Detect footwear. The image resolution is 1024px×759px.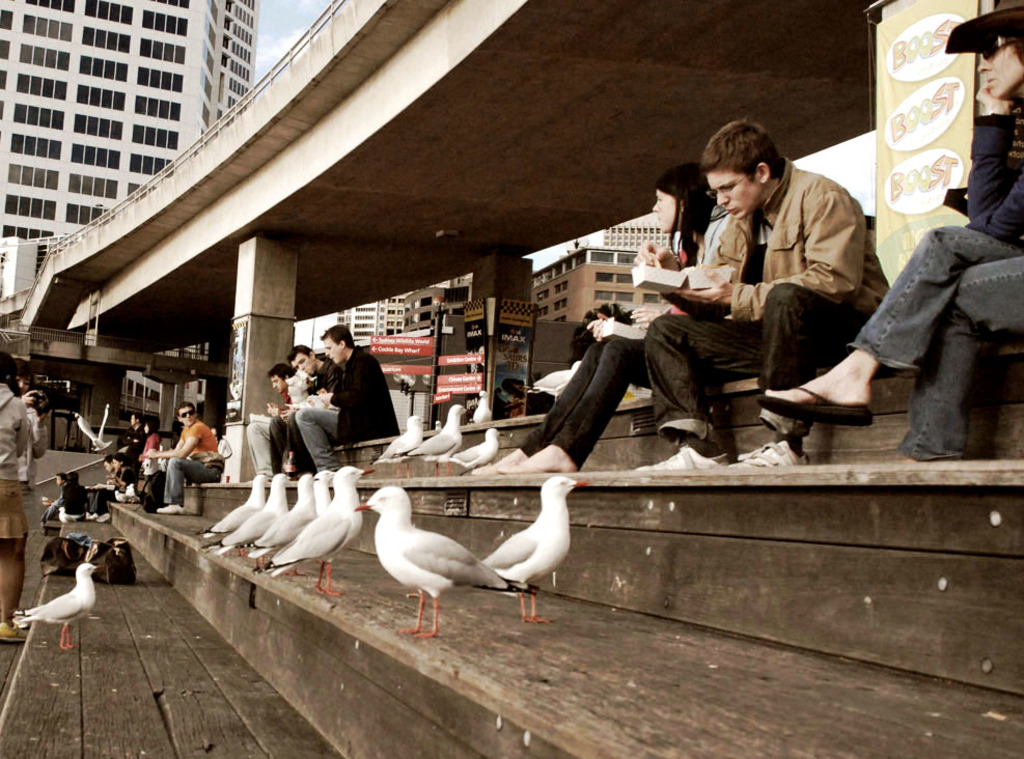
157,502,190,515.
